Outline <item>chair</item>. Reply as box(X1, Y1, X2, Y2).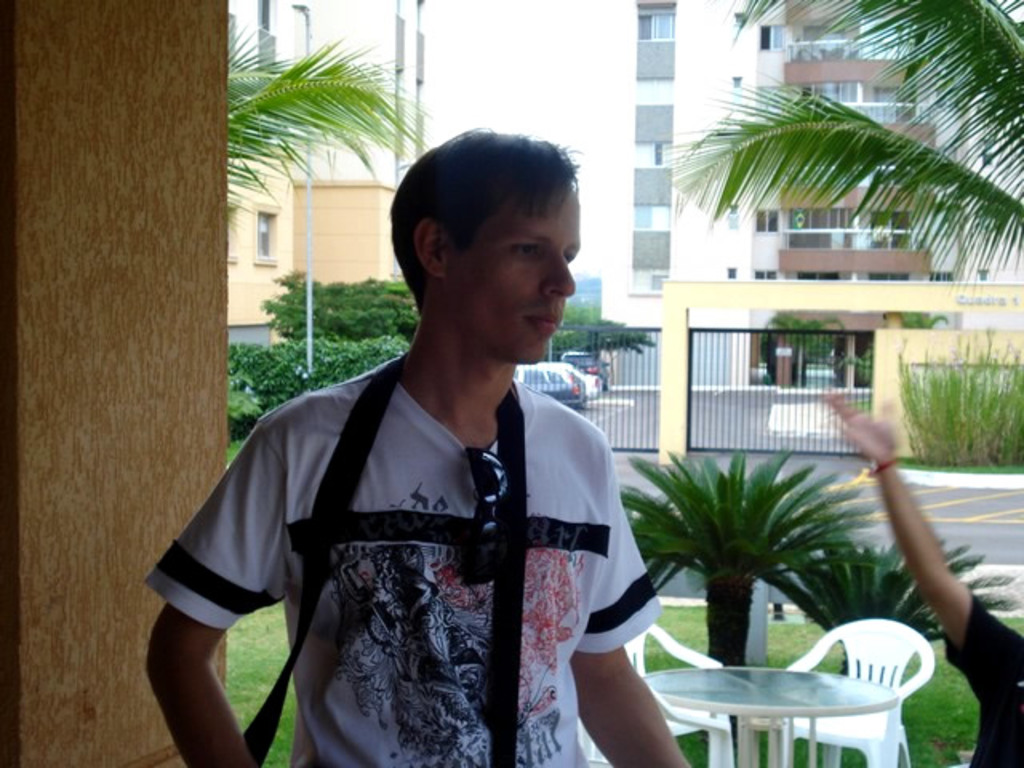
box(784, 616, 934, 766).
